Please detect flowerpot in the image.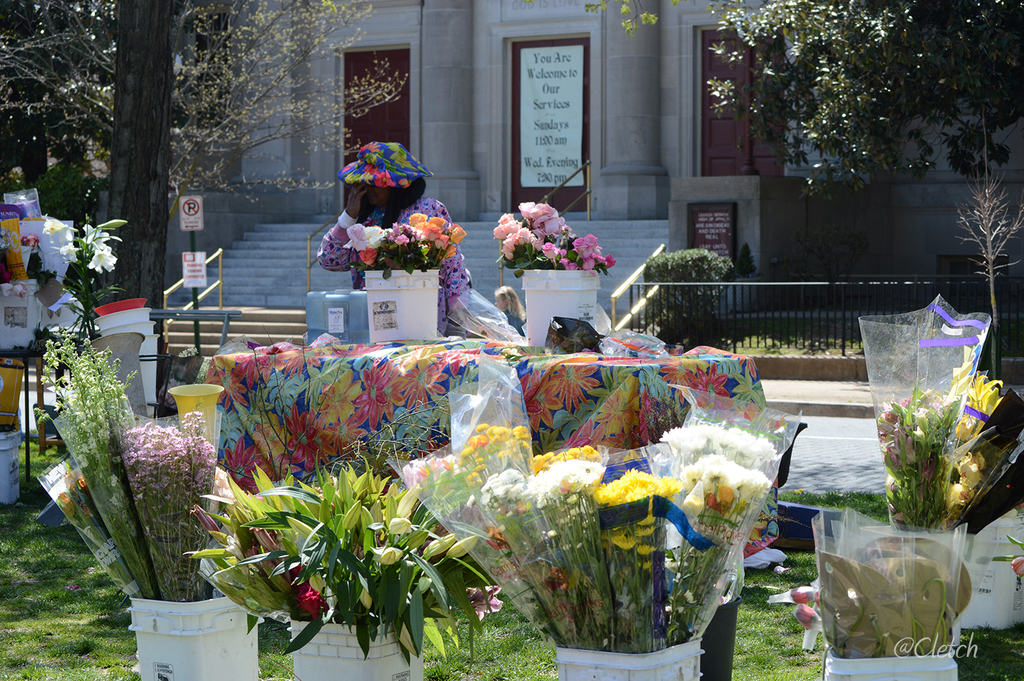
bbox=[698, 598, 743, 680].
